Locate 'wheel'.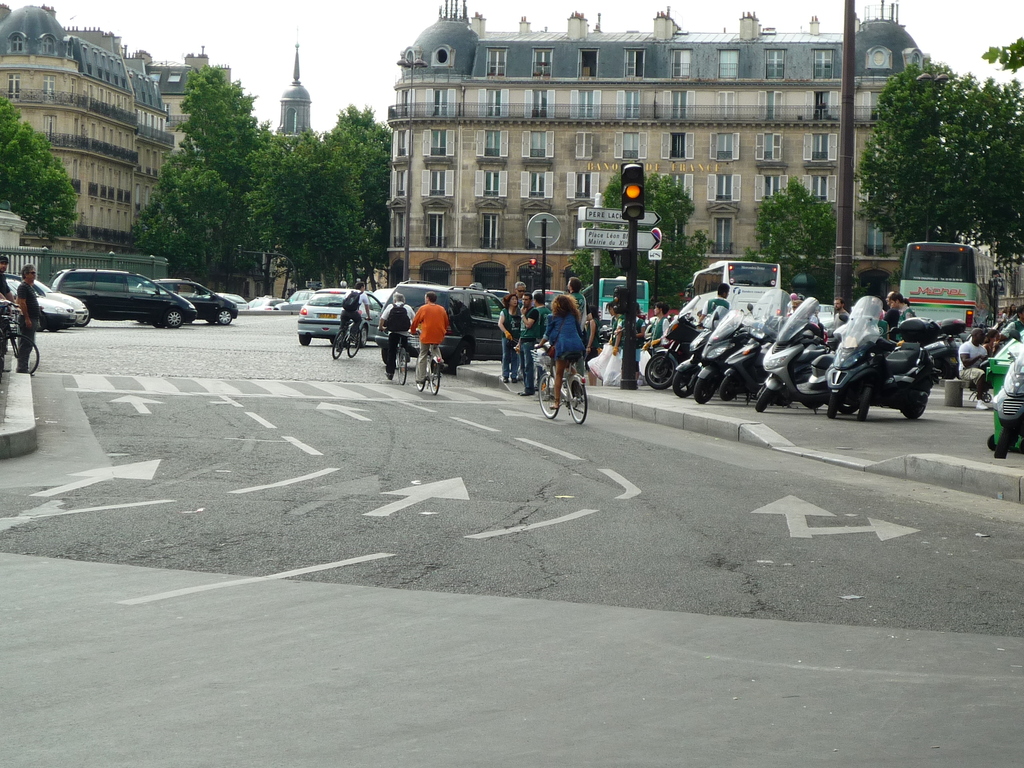
Bounding box: (left=346, top=328, right=361, bottom=355).
